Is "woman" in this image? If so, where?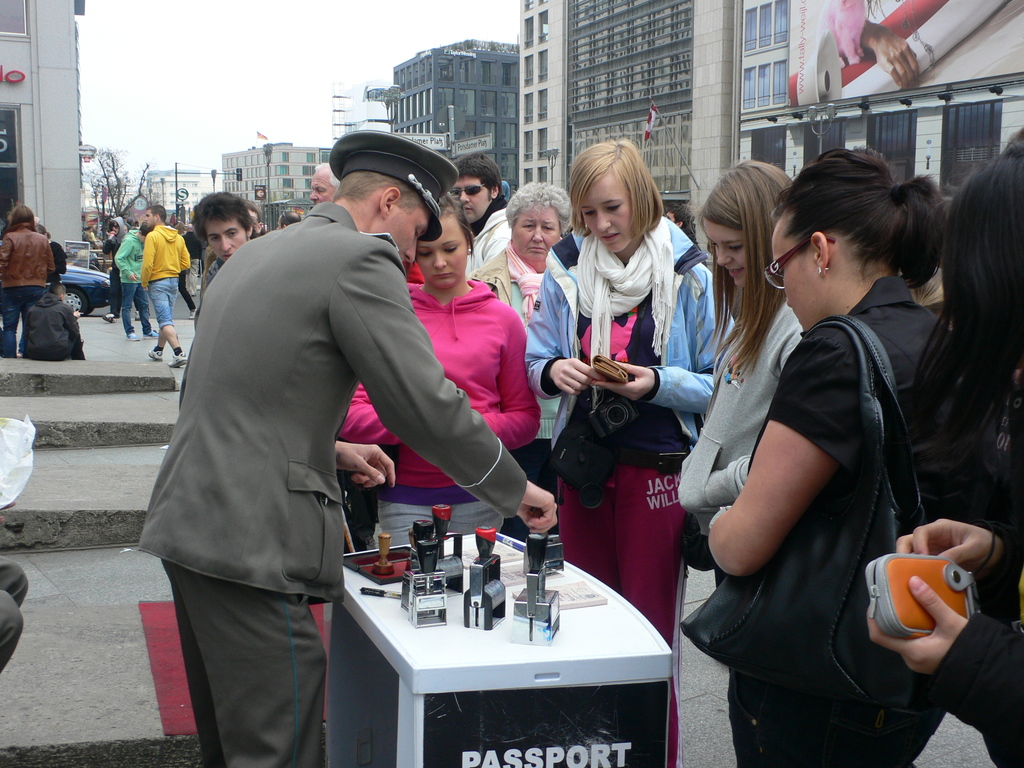
Yes, at box(337, 191, 544, 552).
